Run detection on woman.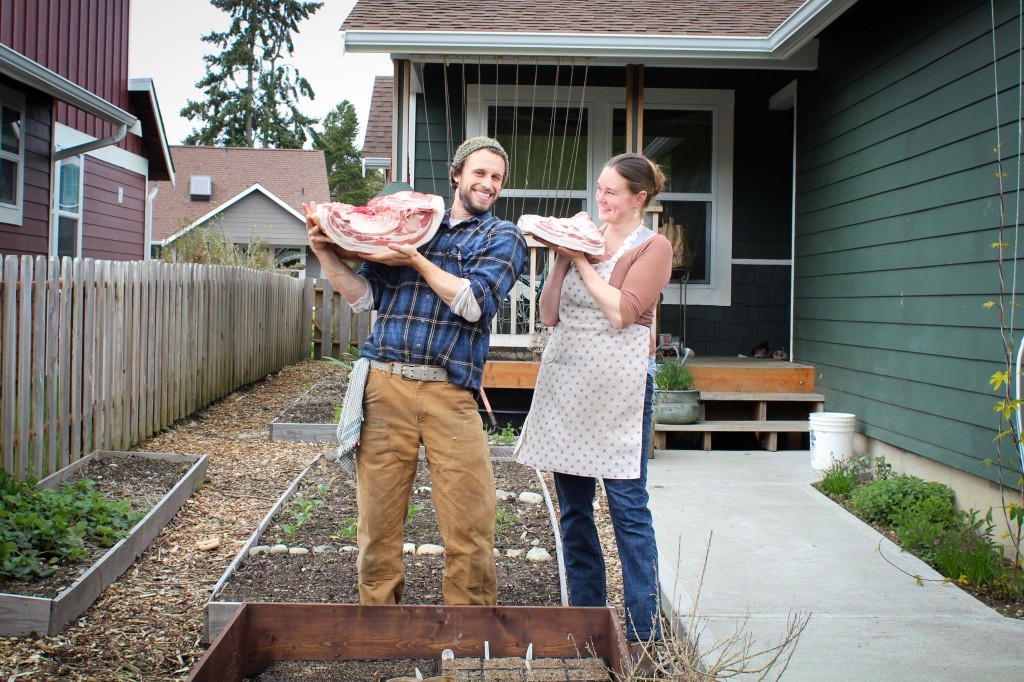
Result: detection(509, 147, 678, 681).
